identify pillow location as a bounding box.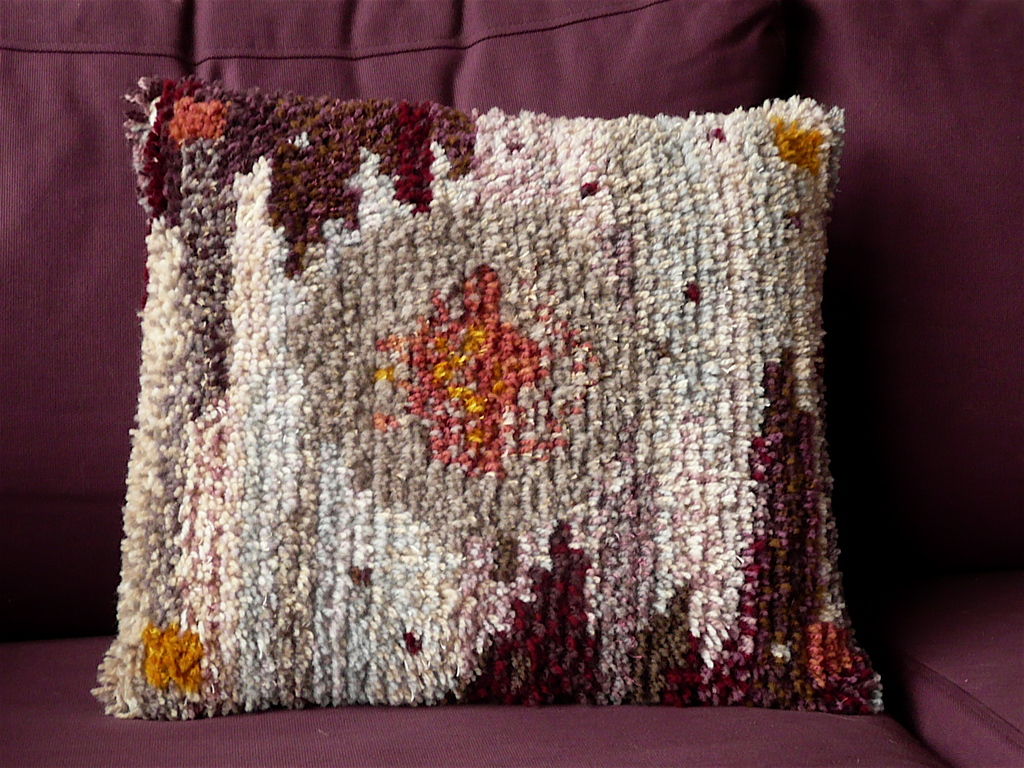
locate(108, 74, 882, 715).
